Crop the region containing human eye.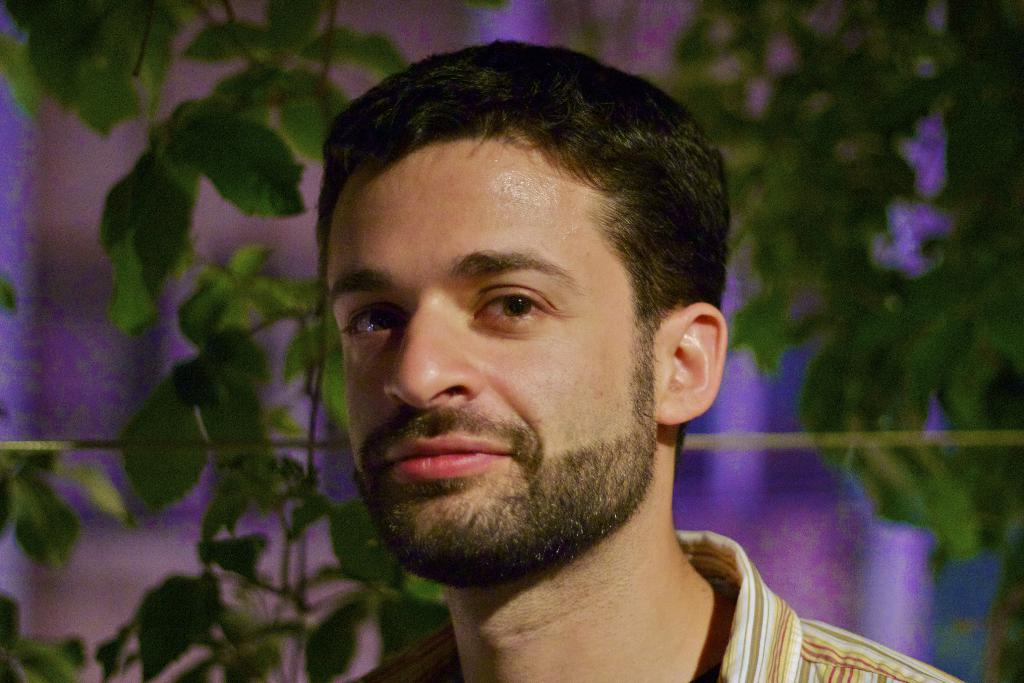
Crop region: bbox(339, 297, 410, 348).
